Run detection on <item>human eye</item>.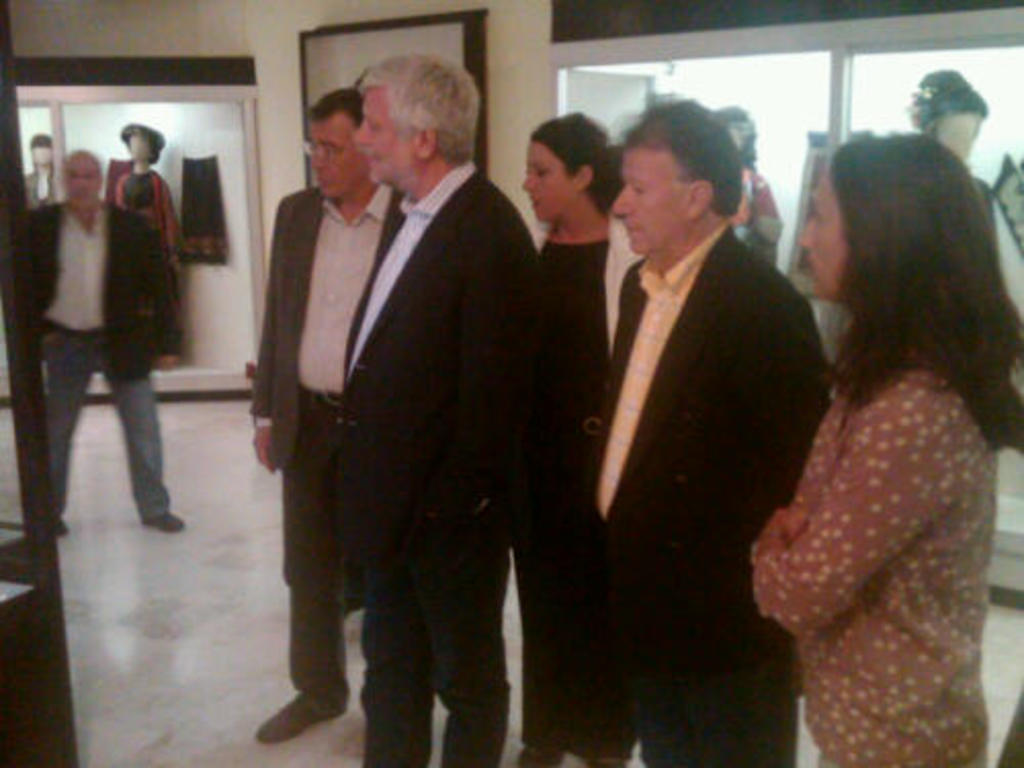
Result: rect(629, 182, 647, 197).
